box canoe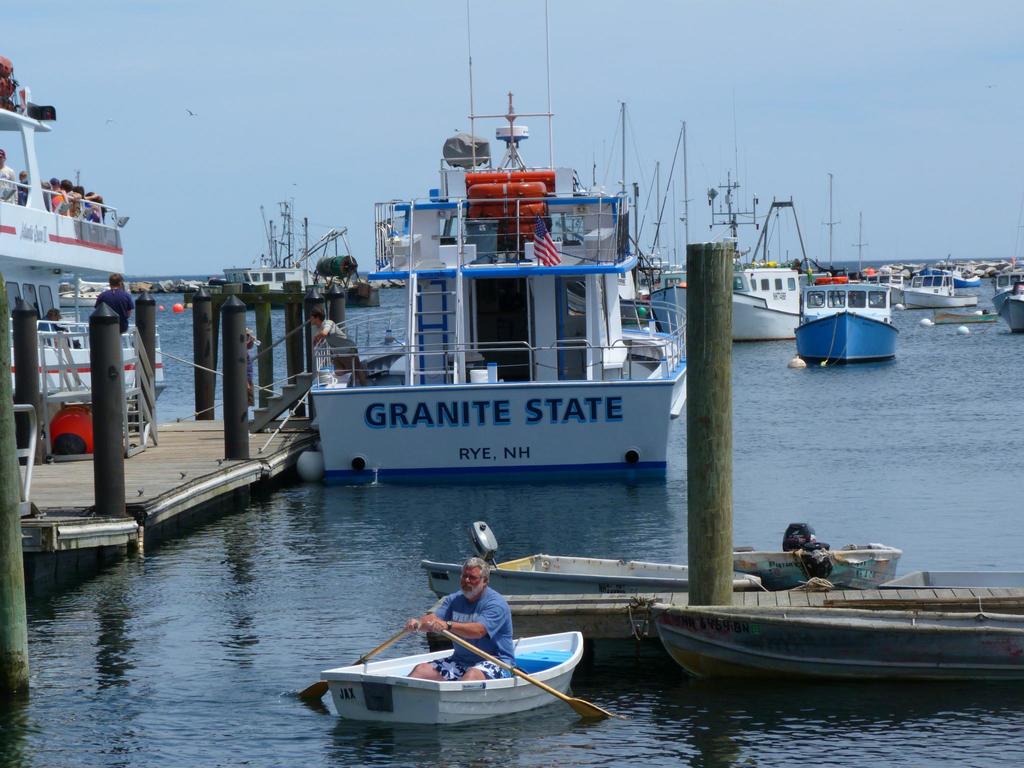
Rect(650, 606, 1023, 688)
